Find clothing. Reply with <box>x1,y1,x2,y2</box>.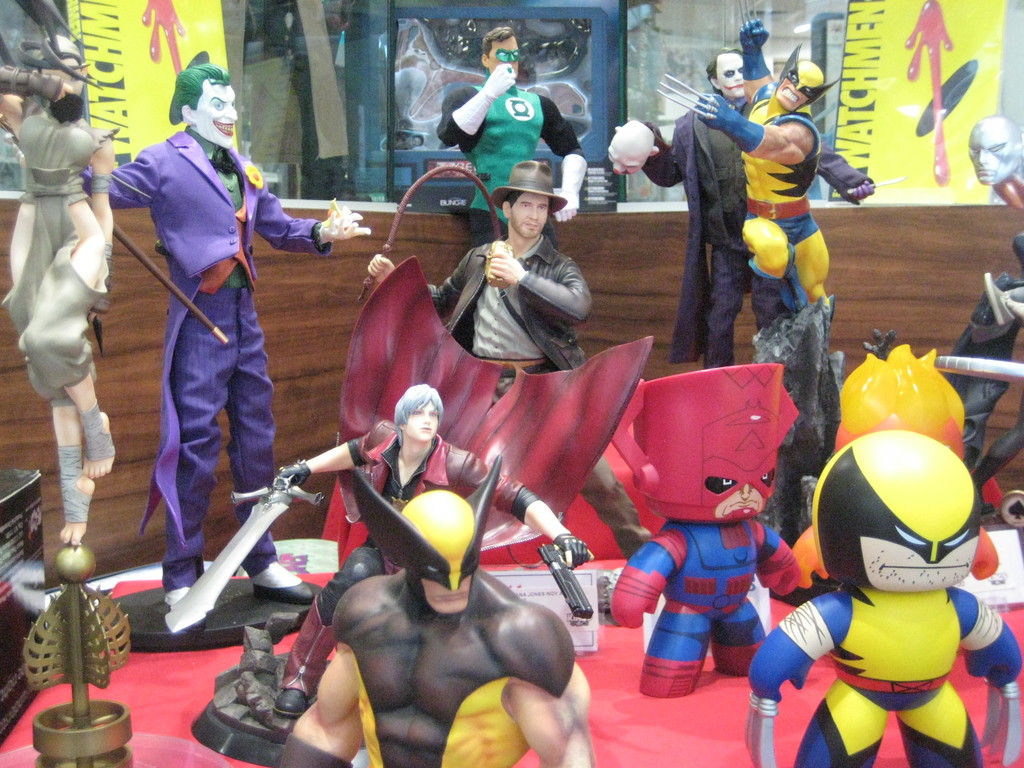
<box>699,101,830,318</box>.
